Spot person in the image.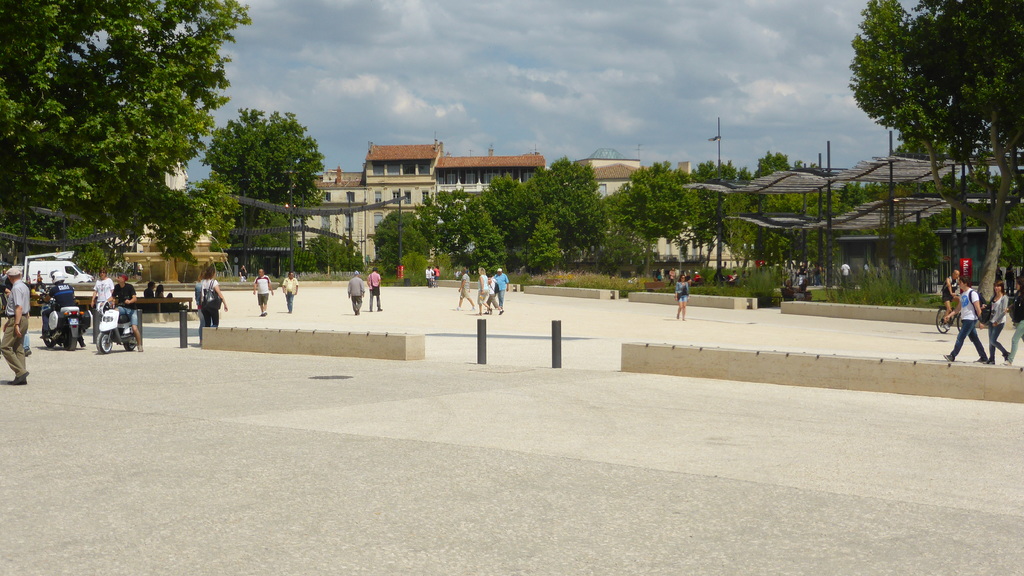
person found at [x1=348, y1=268, x2=369, y2=315].
